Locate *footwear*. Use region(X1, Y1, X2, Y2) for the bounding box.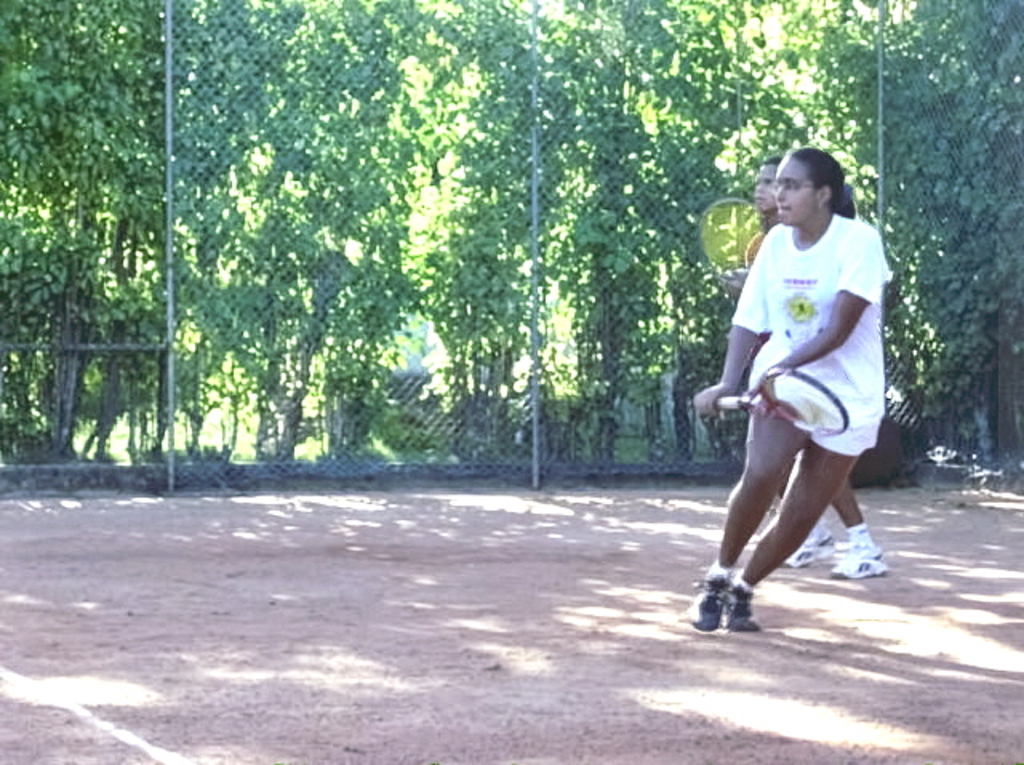
region(718, 584, 765, 642).
